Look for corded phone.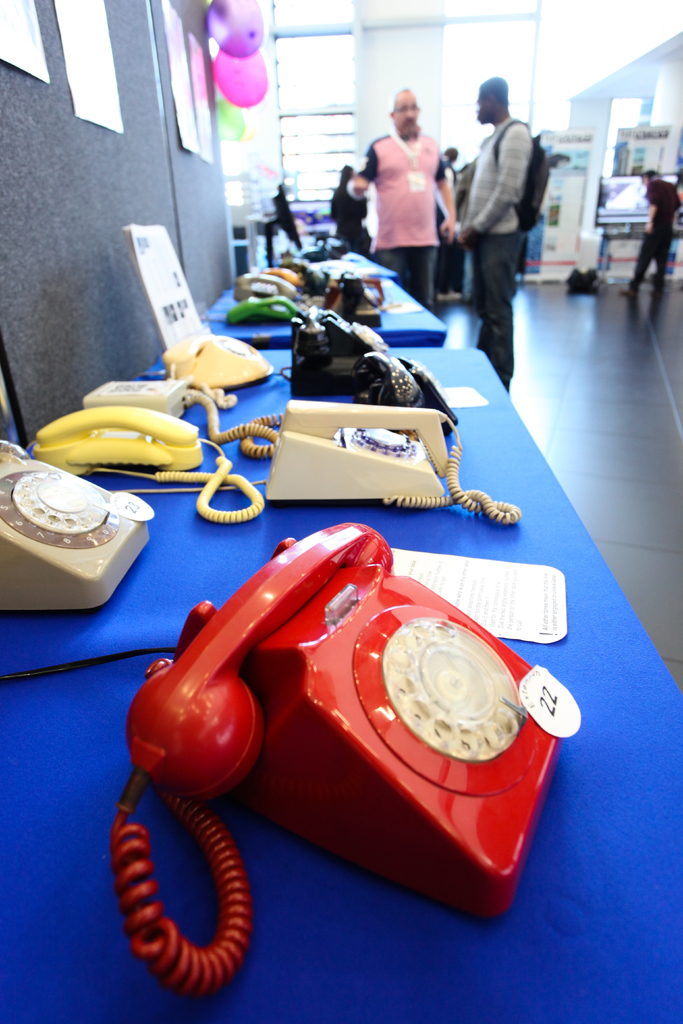
Found: (x1=264, y1=261, x2=325, y2=296).
